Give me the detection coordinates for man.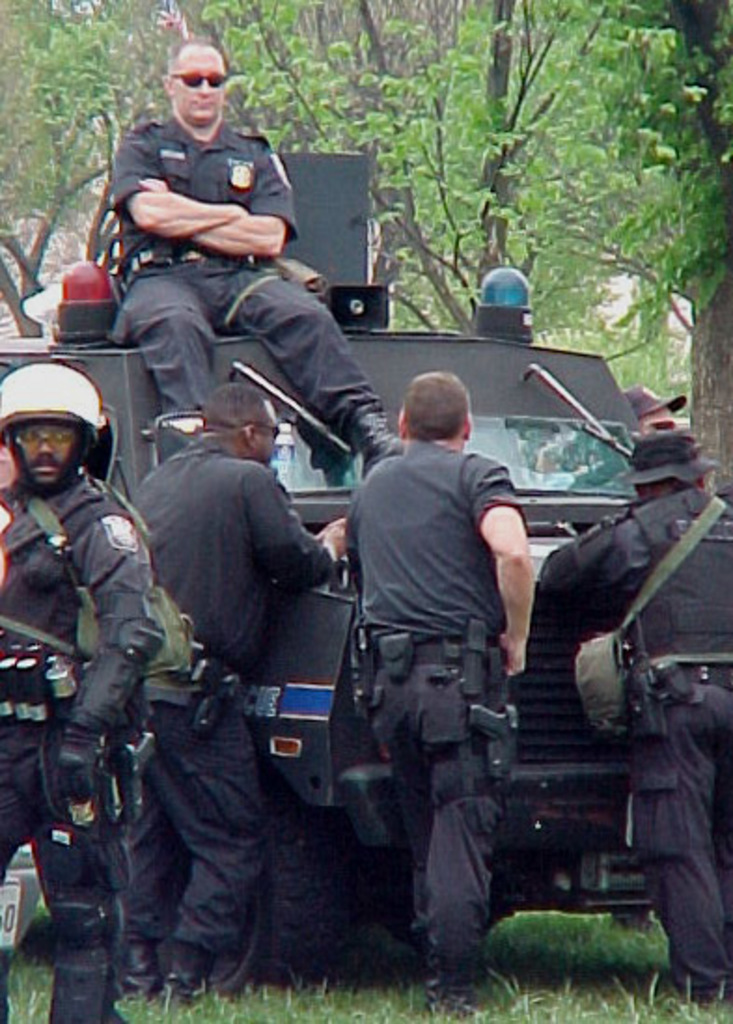
Rect(112, 373, 354, 994).
